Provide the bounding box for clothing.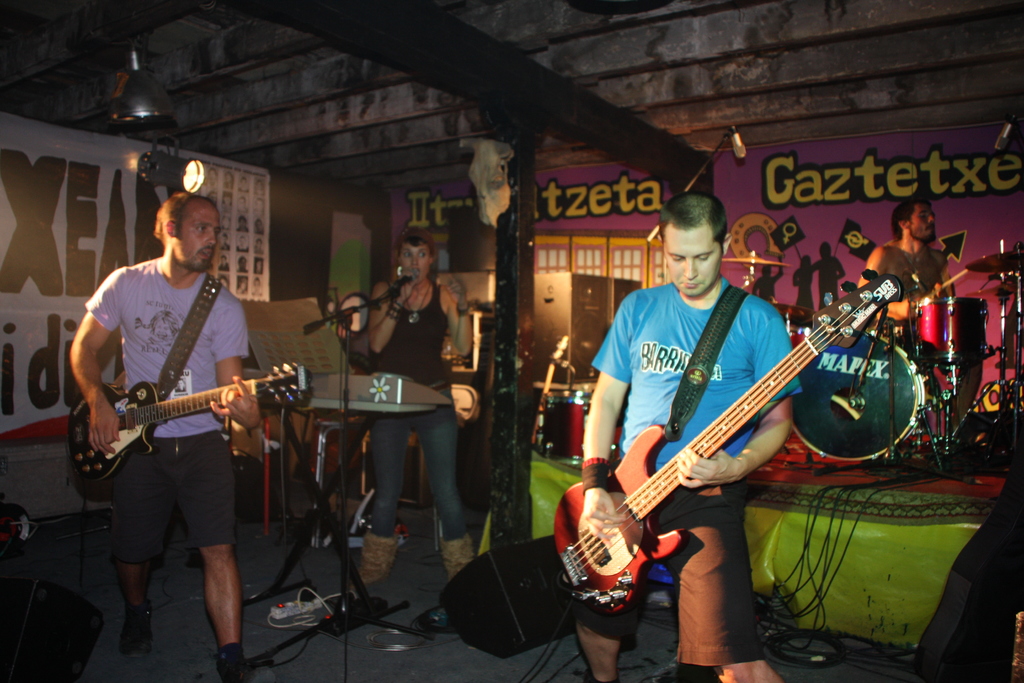
{"x1": 69, "y1": 200, "x2": 284, "y2": 557}.
